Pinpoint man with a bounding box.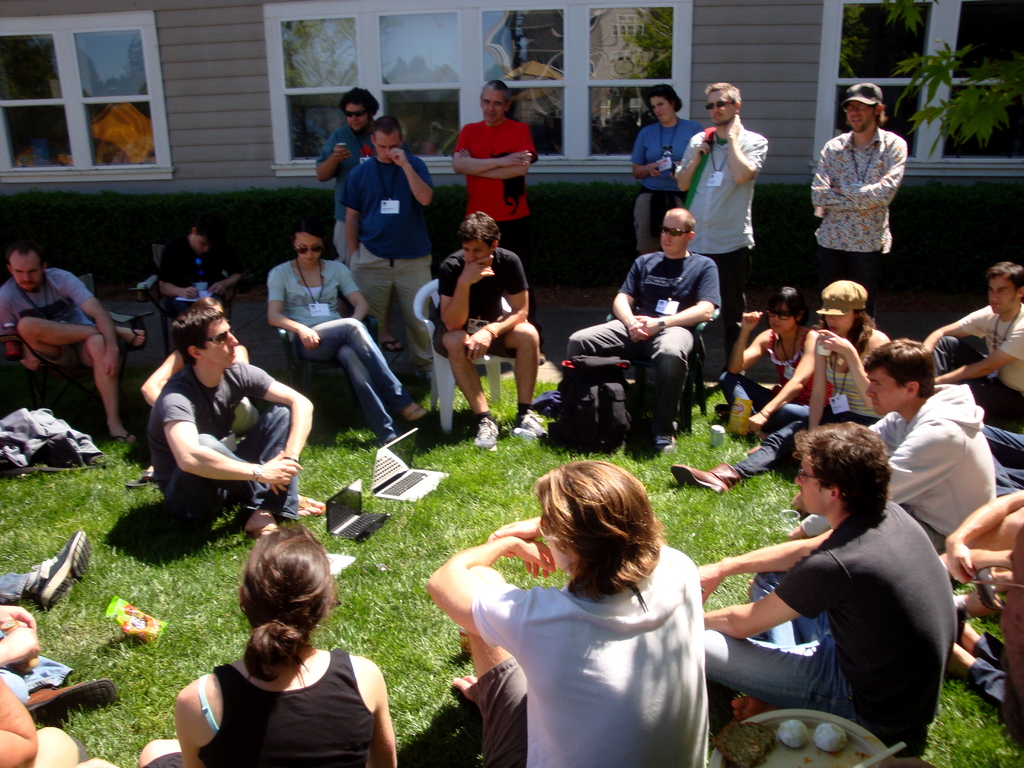
locate(813, 82, 911, 316).
